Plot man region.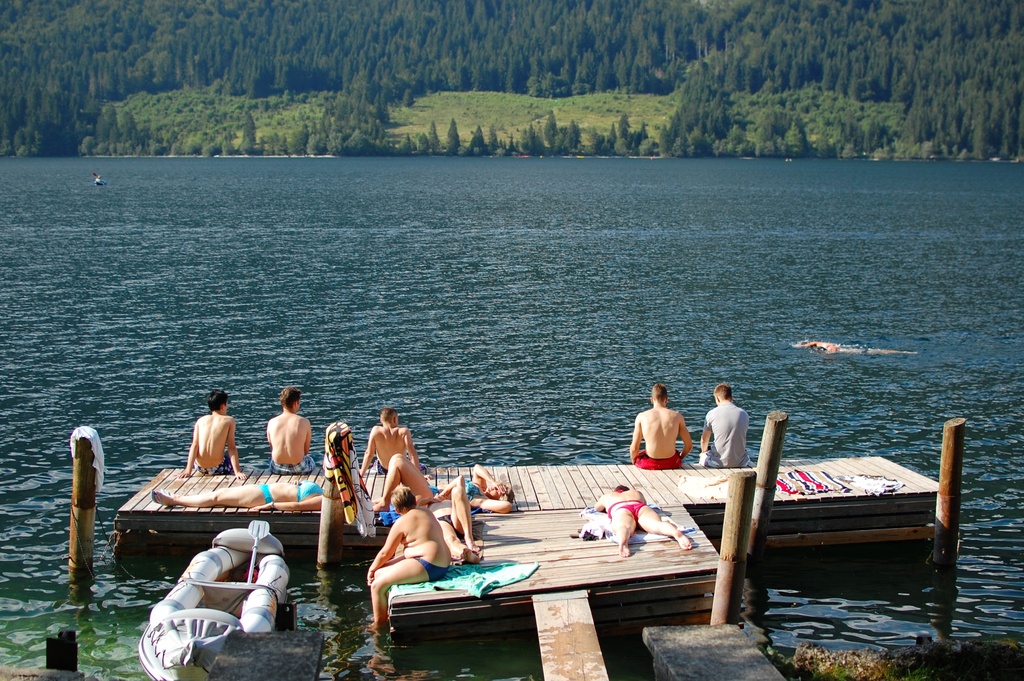
Plotted at bbox=(177, 389, 248, 480).
